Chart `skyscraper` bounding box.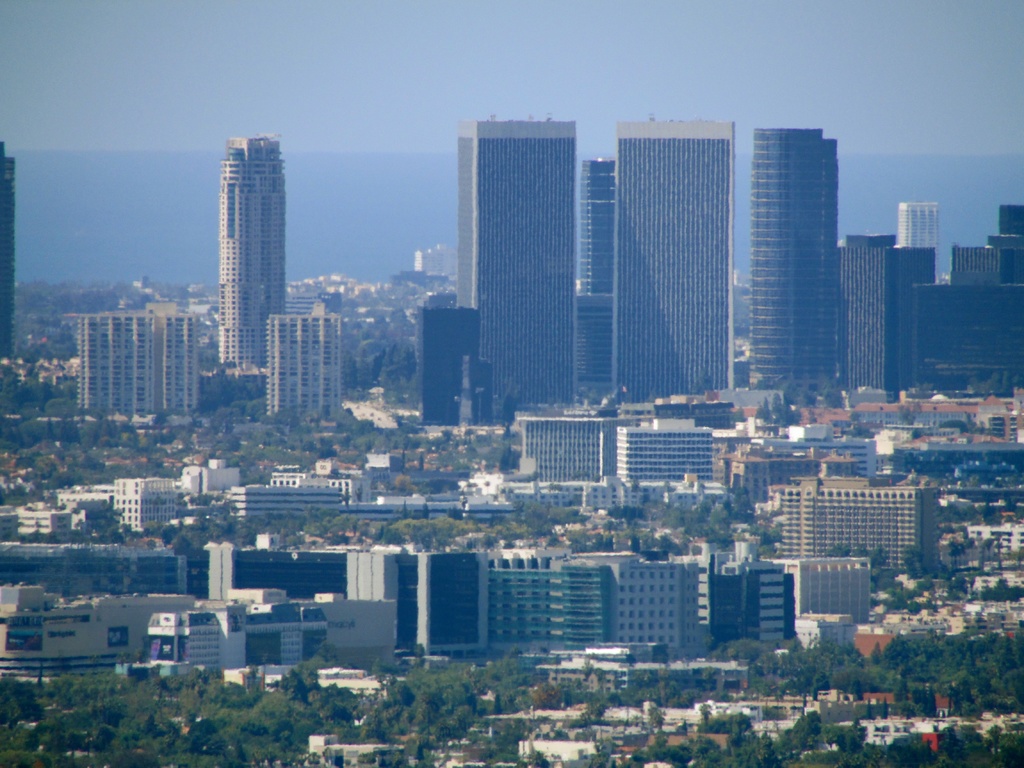
Charted: <region>458, 119, 577, 420</region>.
